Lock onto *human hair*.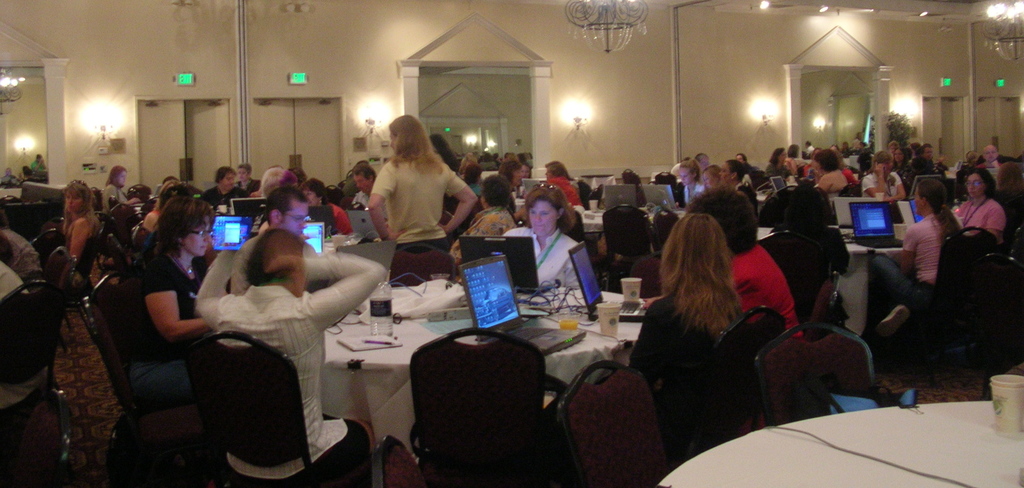
Locked: {"left": 727, "top": 161, "right": 748, "bottom": 186}.
